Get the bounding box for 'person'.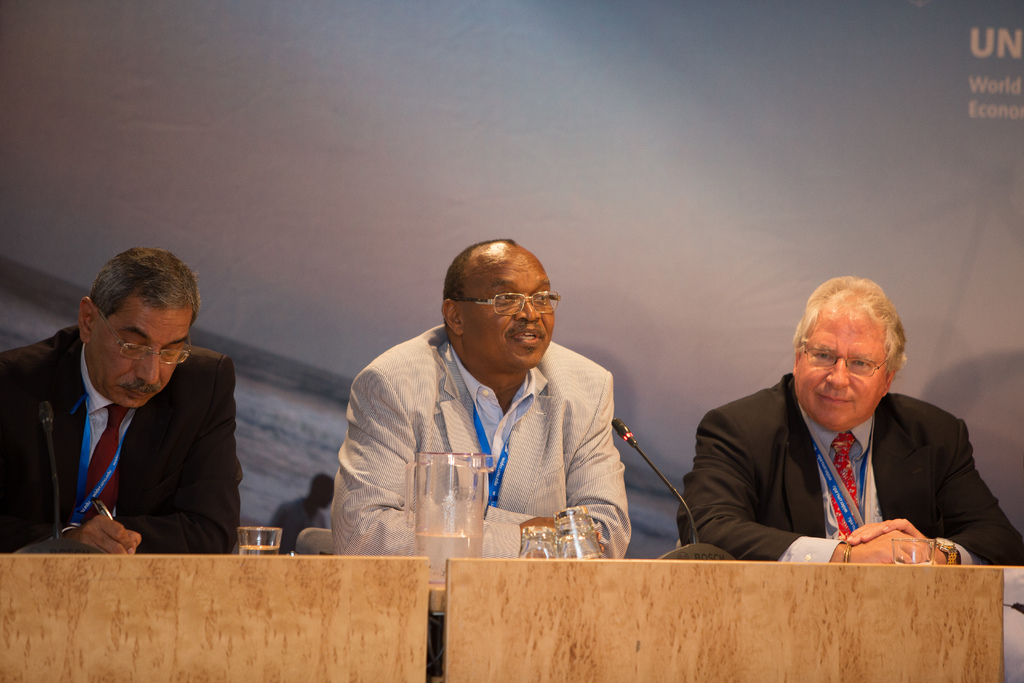
box(684, 285, 993, 584).
